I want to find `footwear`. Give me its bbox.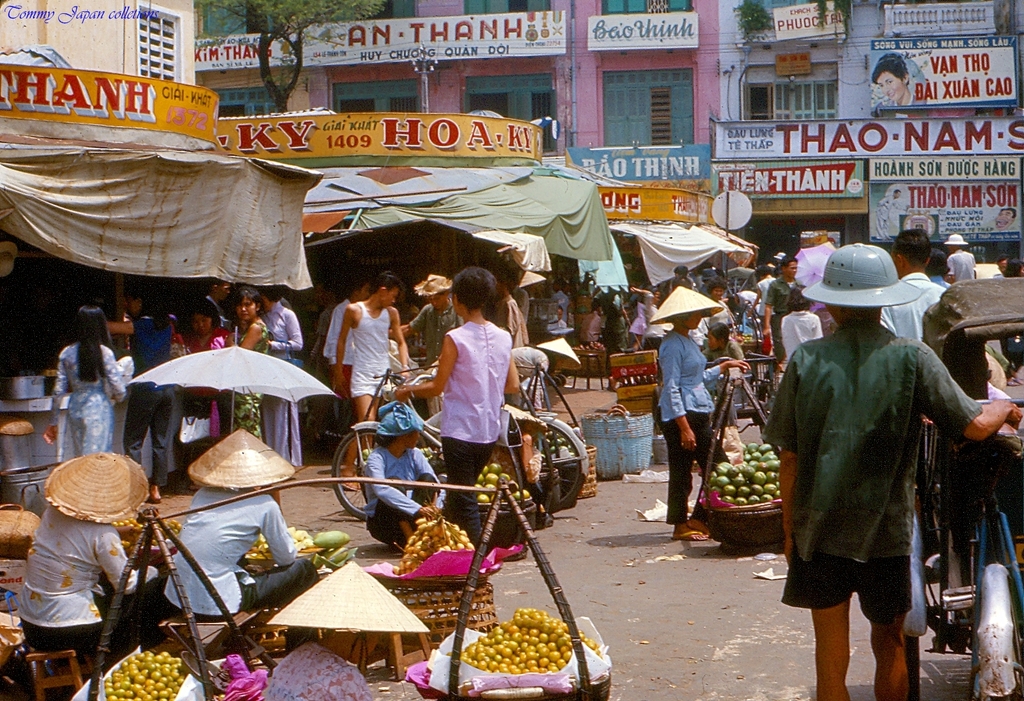
BBox(671, 527, 713, 545).
